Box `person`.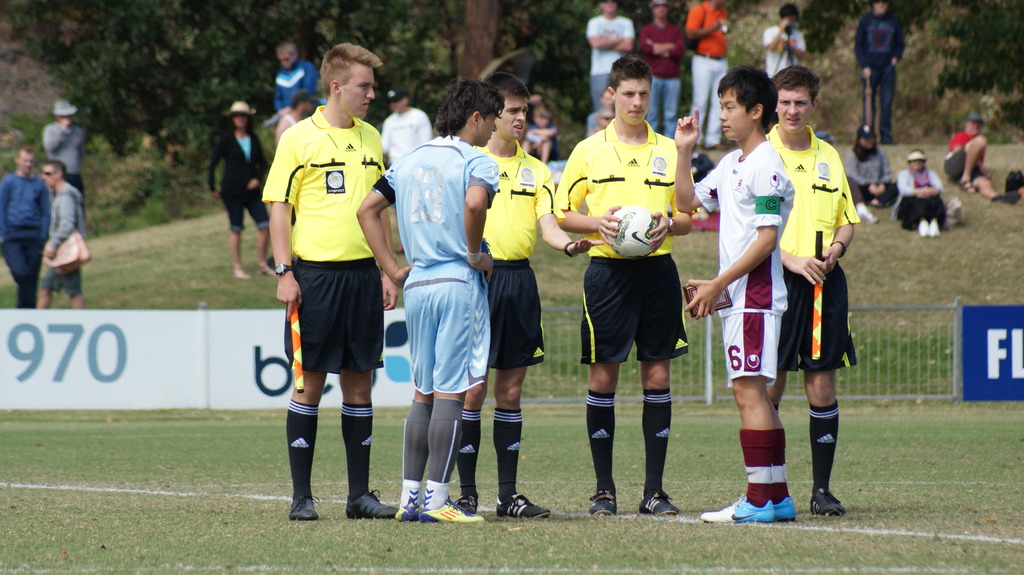
select_region(681, 0, 732, 150).
